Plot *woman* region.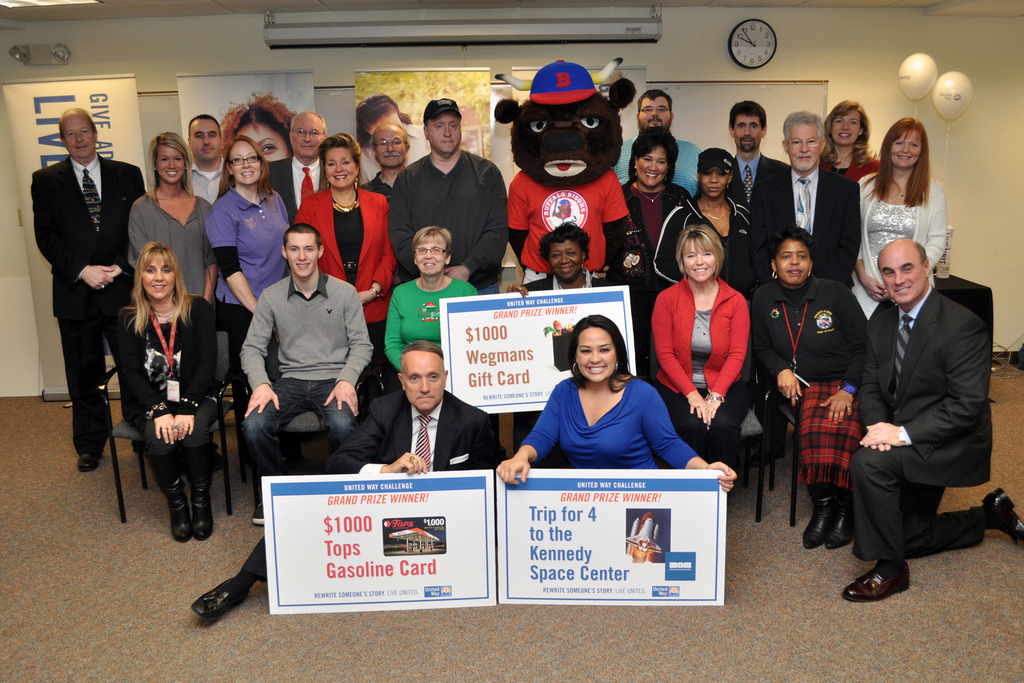
Plotted at x1=506, y1=221, x2=615, y2=454.
